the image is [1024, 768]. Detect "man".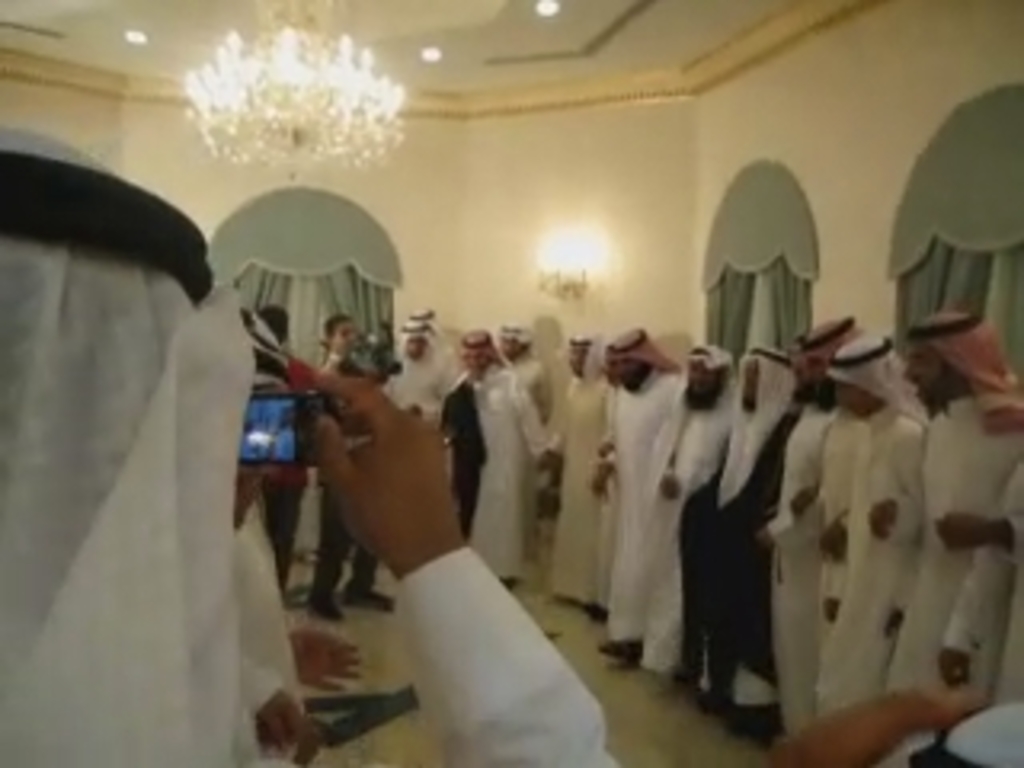
Detection: [0, 118, 611, 765].
